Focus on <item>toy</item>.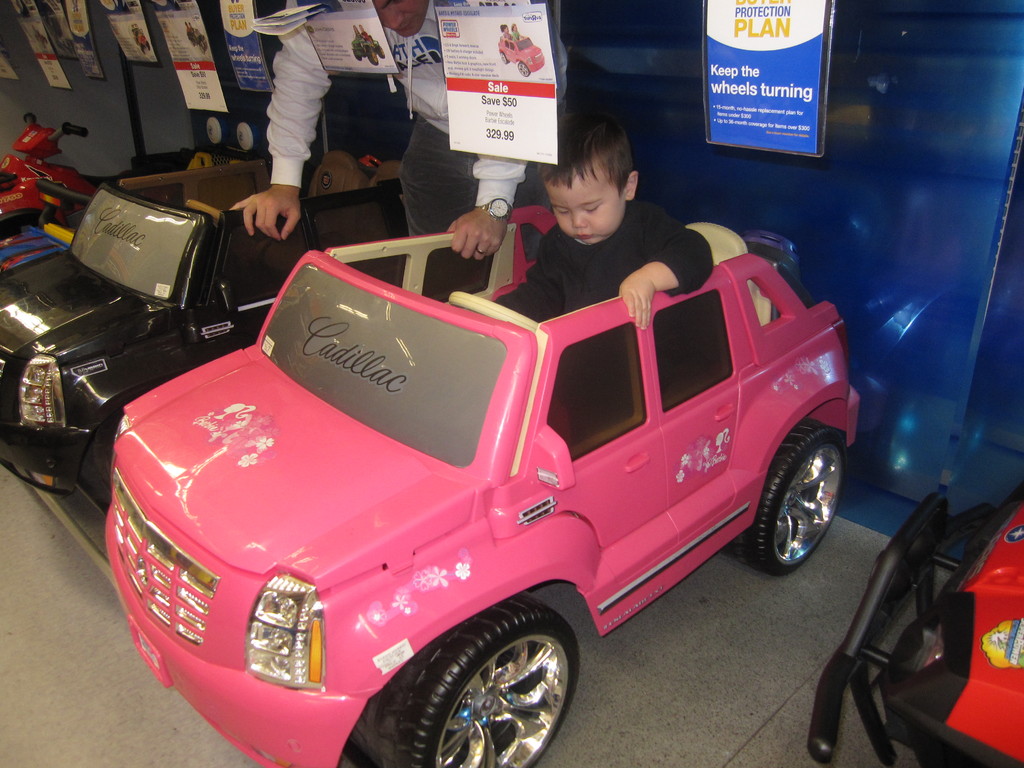
Focused at <region>0, 150, 419, 510</region>.
